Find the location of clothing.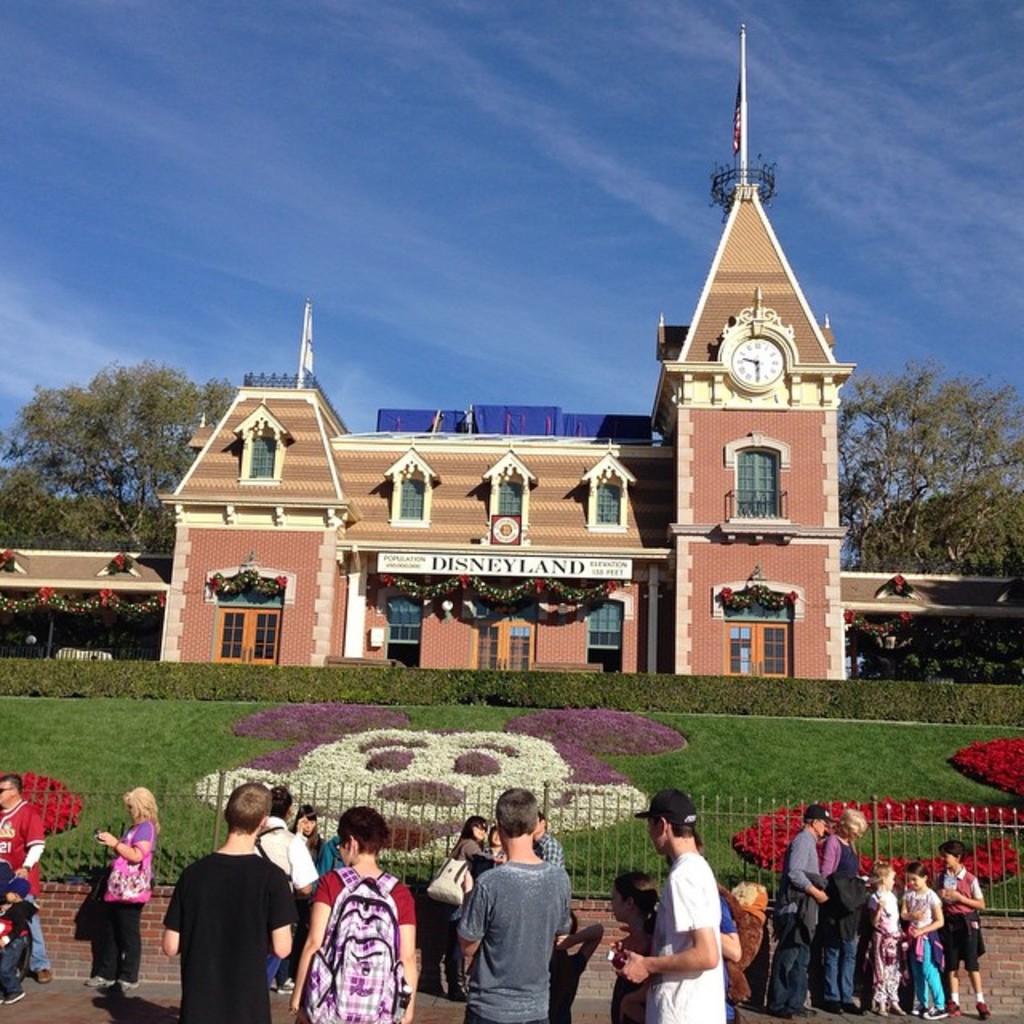
Location: {"left": 611, "top": 915, "right": 661, "bottom": 1022}.
